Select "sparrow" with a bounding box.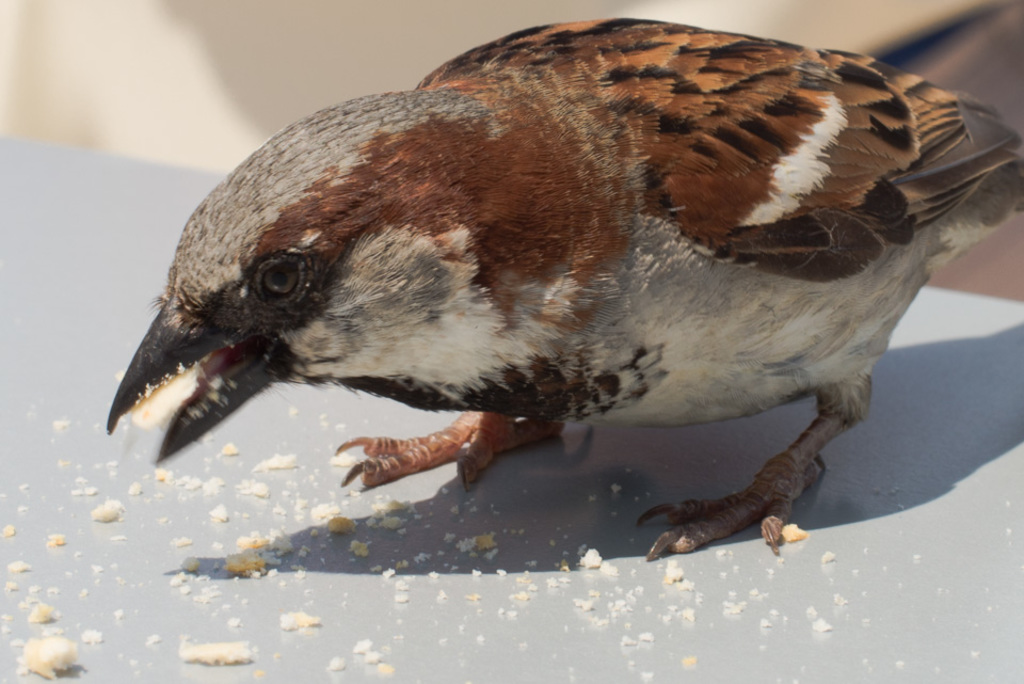
[x1=103, y1=13, x2=1023, y2=566].
